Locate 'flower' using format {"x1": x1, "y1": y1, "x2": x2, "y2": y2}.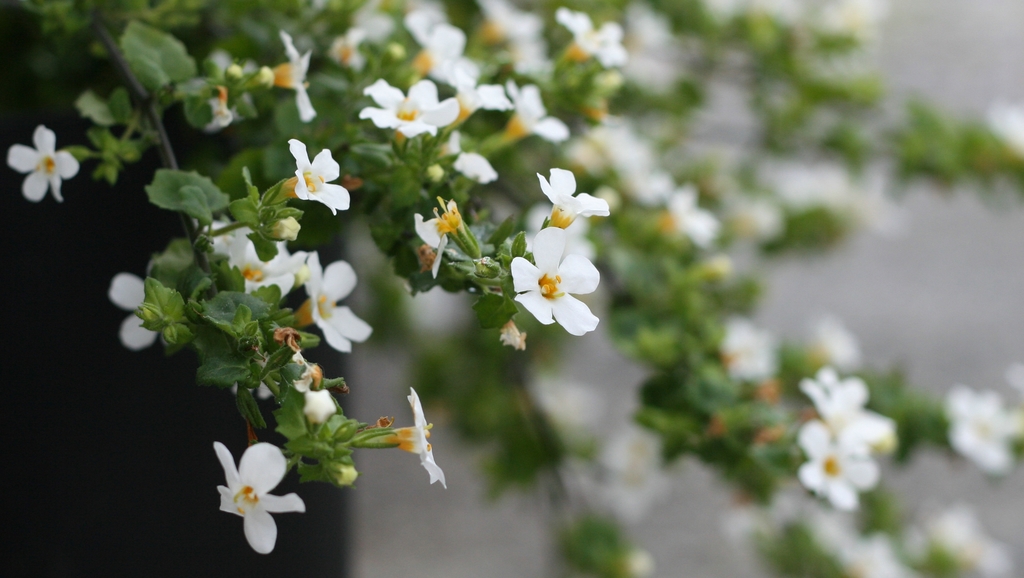
{"x1": 8, "y1": 124, "x2": 82, "y2": 206}.
